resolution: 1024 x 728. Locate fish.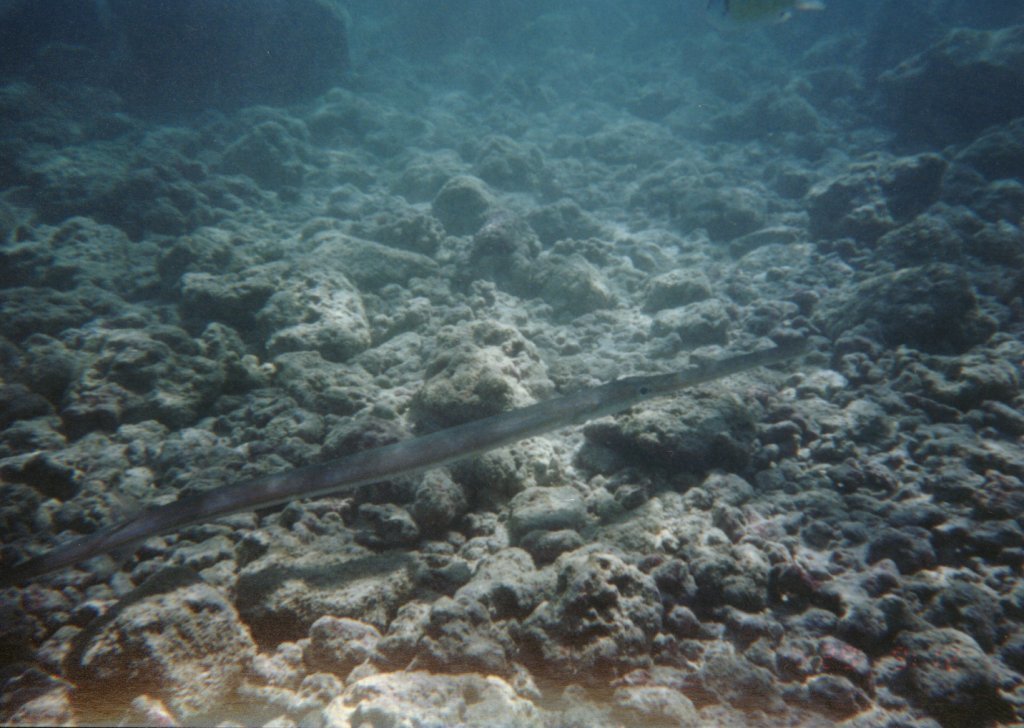
x1=0 y1=344 x2=810 y2=590.
